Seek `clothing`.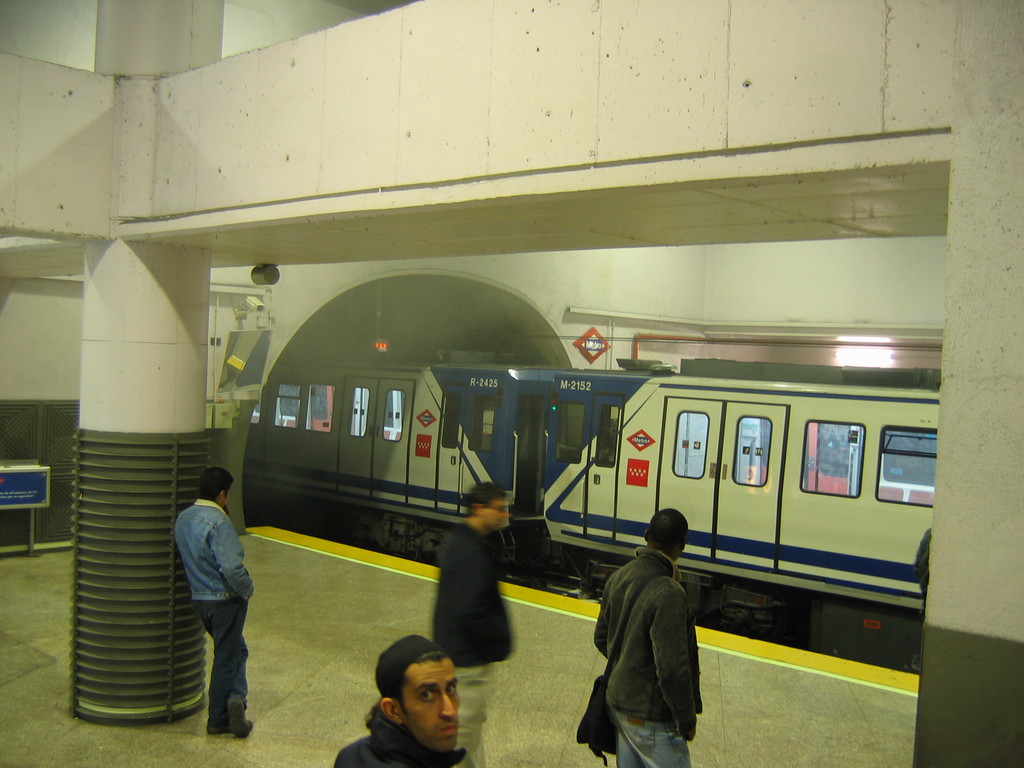
x1=175 y1=504 x2=258 y2=602.
